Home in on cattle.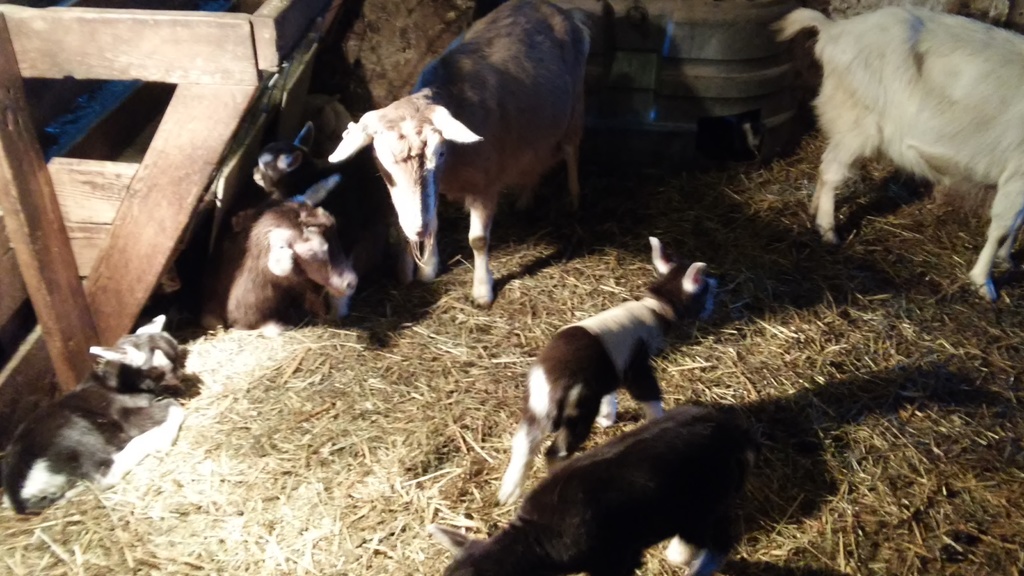
Homed in at (173,196,359,332).
